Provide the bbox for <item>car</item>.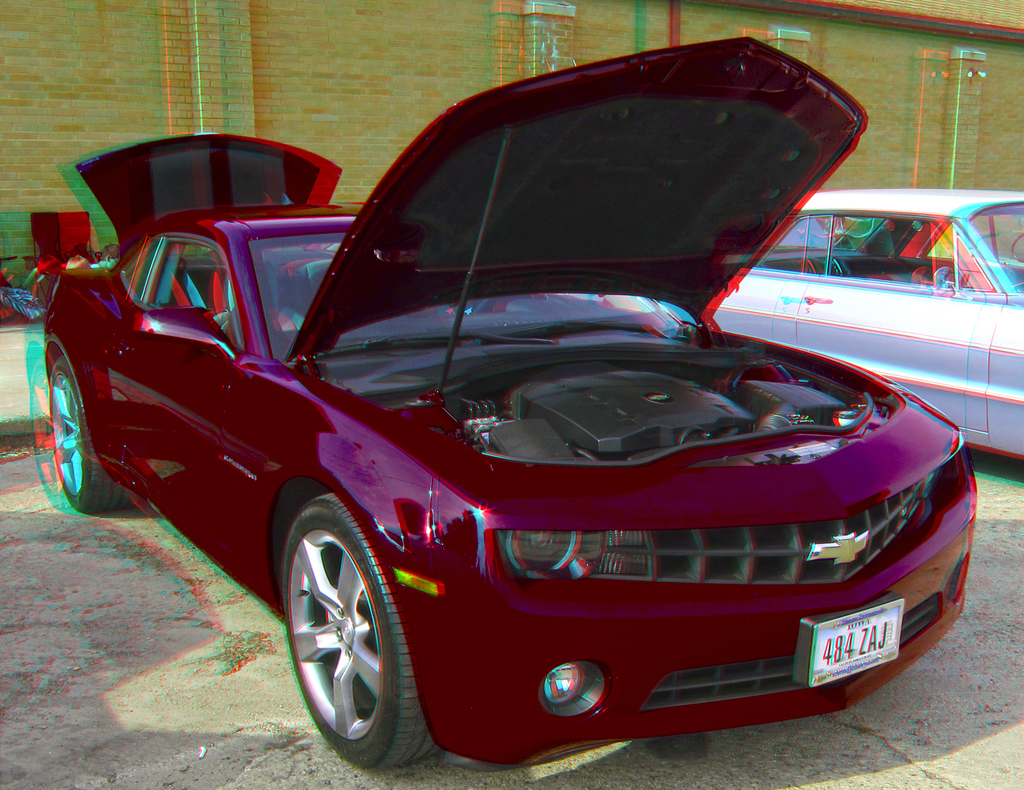
714, 188, 1023, 460.
